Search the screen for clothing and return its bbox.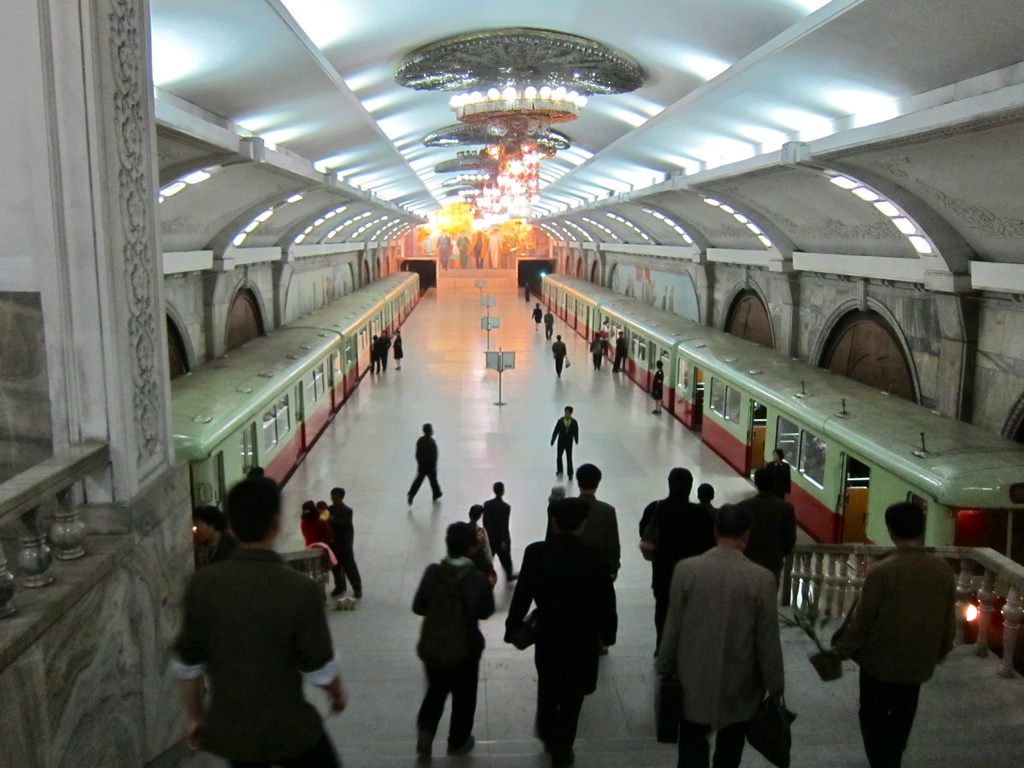
Found: bbox(591, 340, 607, 366).
